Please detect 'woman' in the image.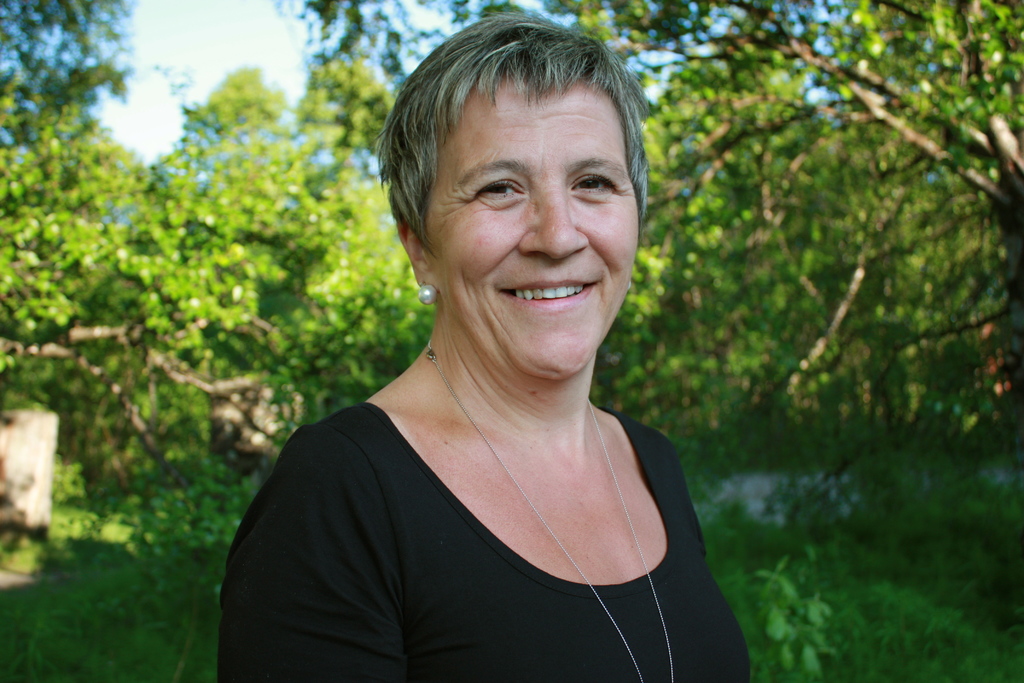
[left=239, top=11, right=724, bottom=667].
